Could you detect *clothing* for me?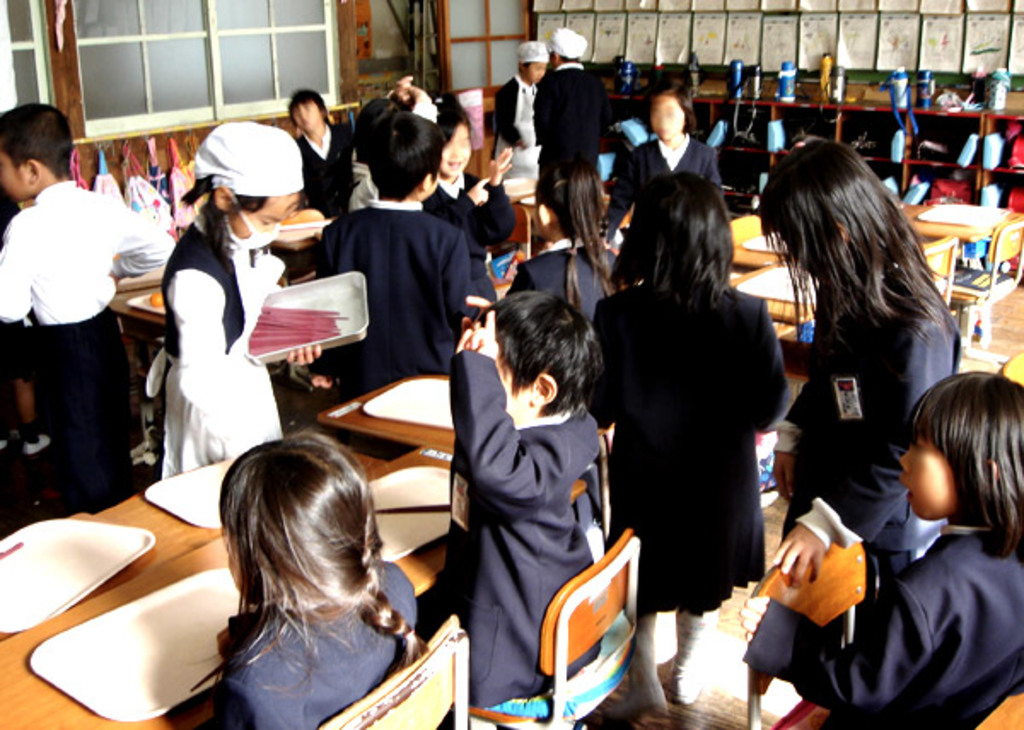
Detection result: [282, 125, 387, 200].
